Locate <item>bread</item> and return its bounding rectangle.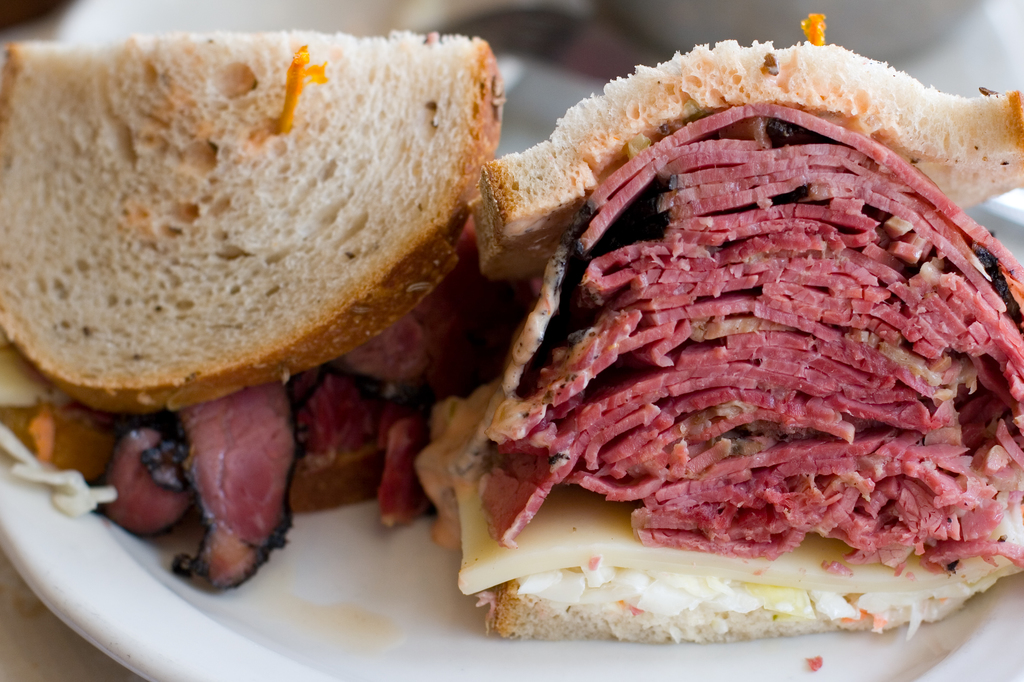
detection(0, 18, 495, 415).
